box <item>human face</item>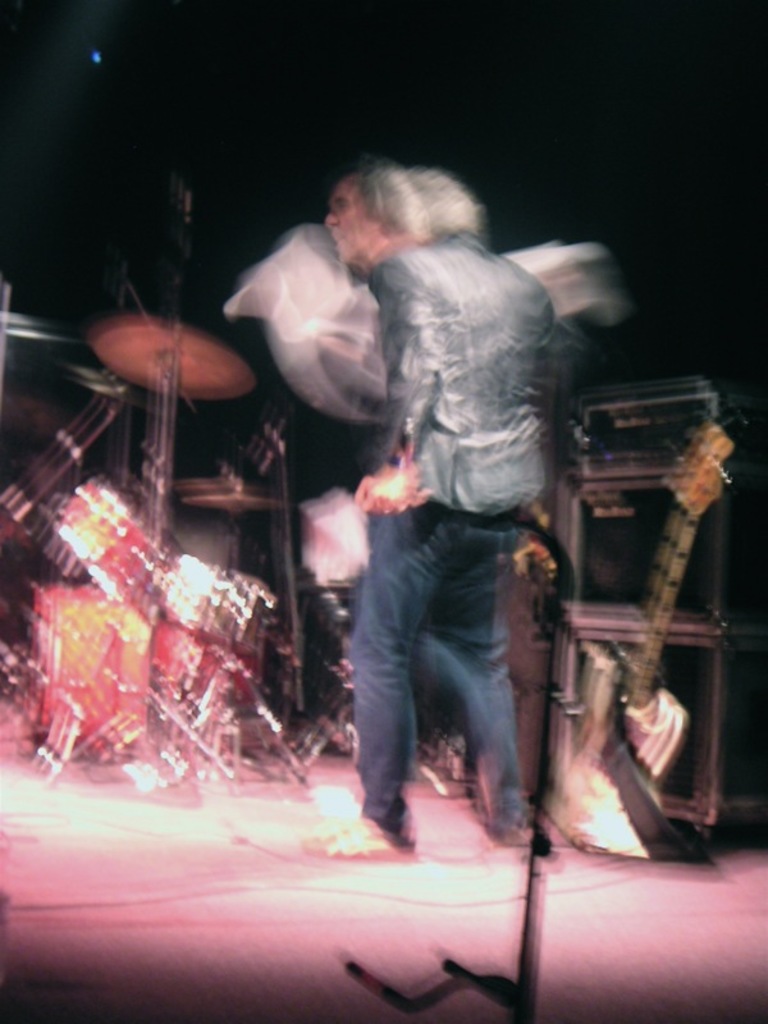
BBox(320, 183, 372, 268)
